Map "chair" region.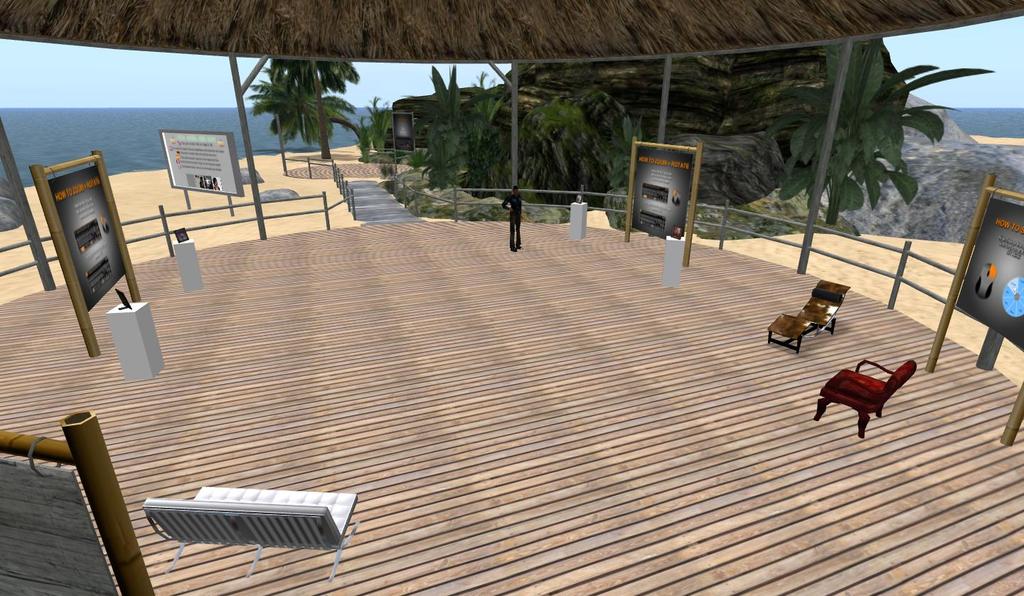
Mapped to [816, 349, 918, 435].
